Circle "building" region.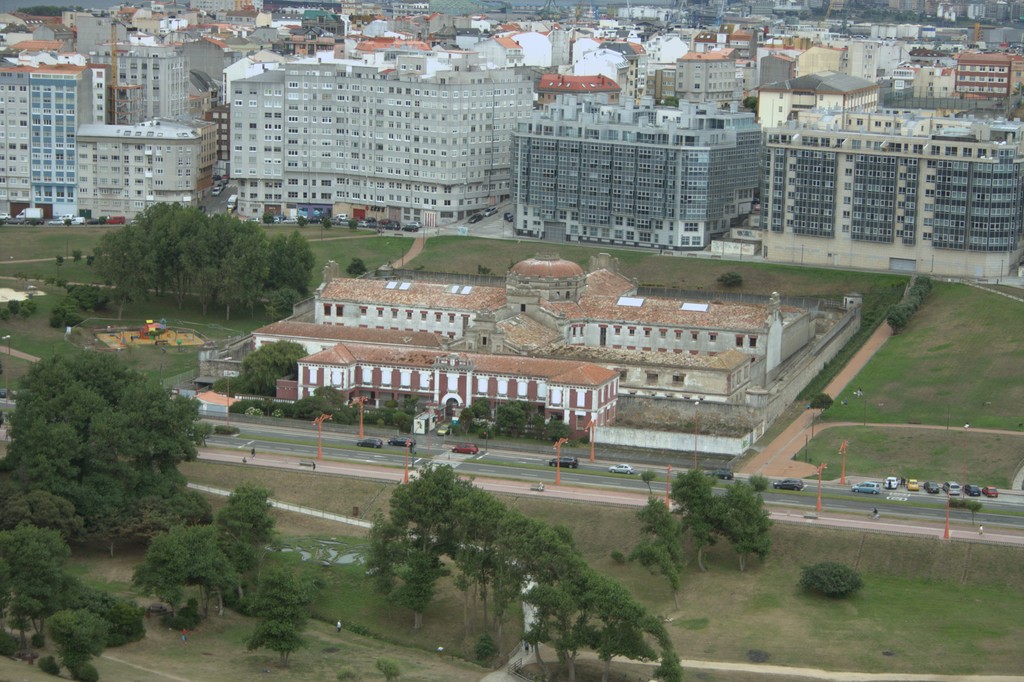
Region: bbox=[74, 122, 213, 223].
